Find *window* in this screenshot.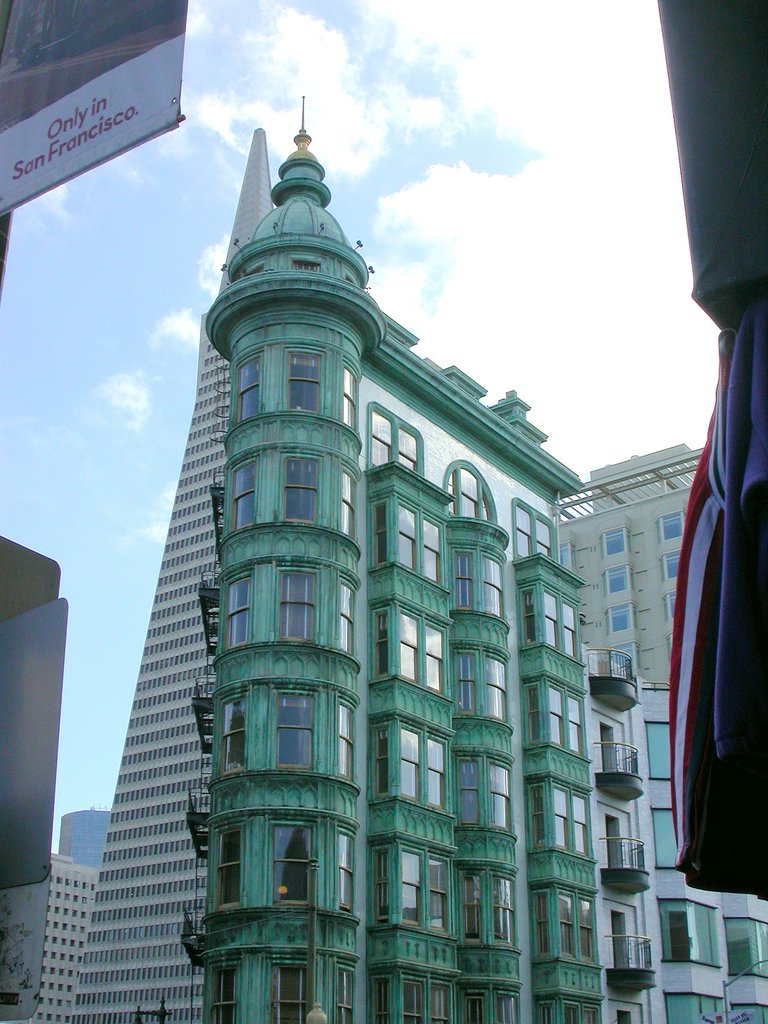
The bounding box for *window* is box=[657, 897, 725, 972].
